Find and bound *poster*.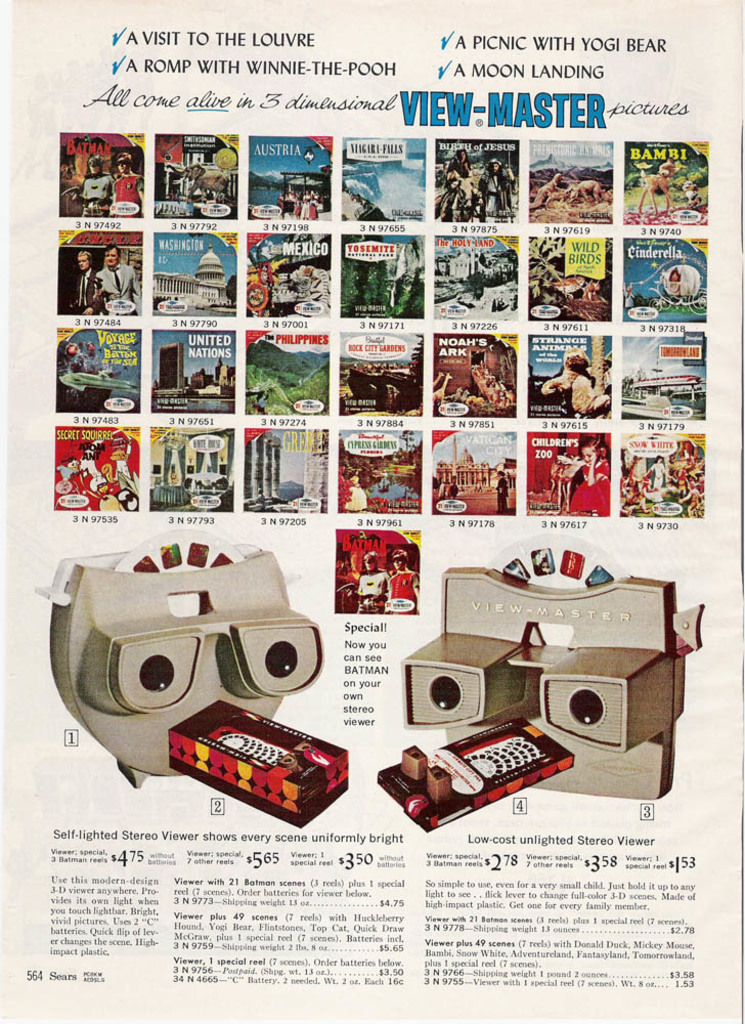
Bound: region(0, 0, 744, 1023).
